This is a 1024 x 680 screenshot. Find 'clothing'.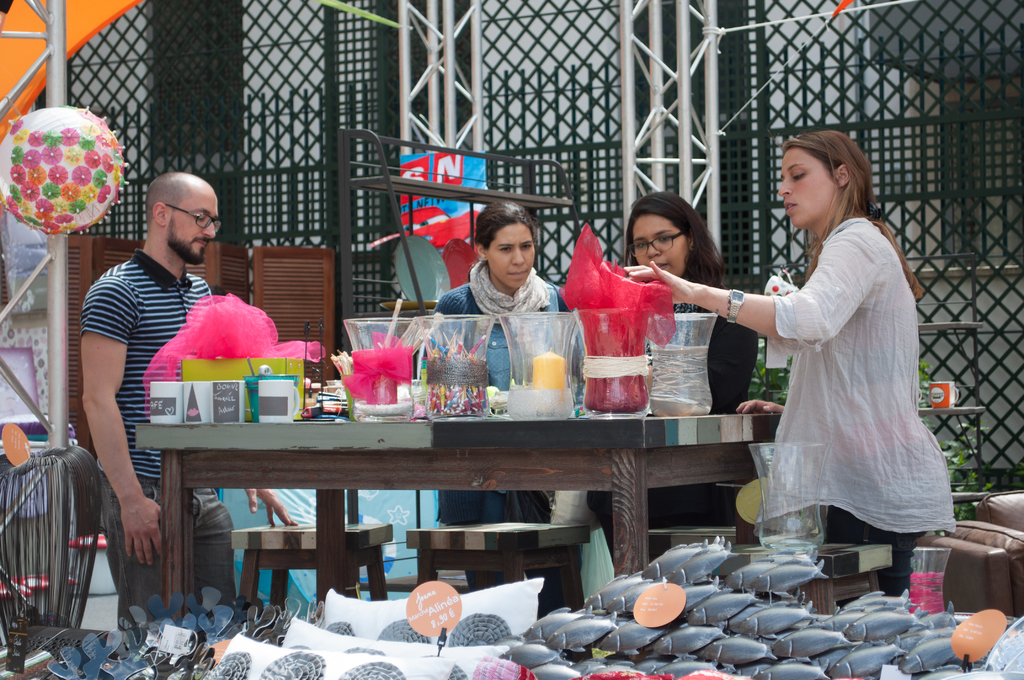
Bounding box: 433,256,594,626.
